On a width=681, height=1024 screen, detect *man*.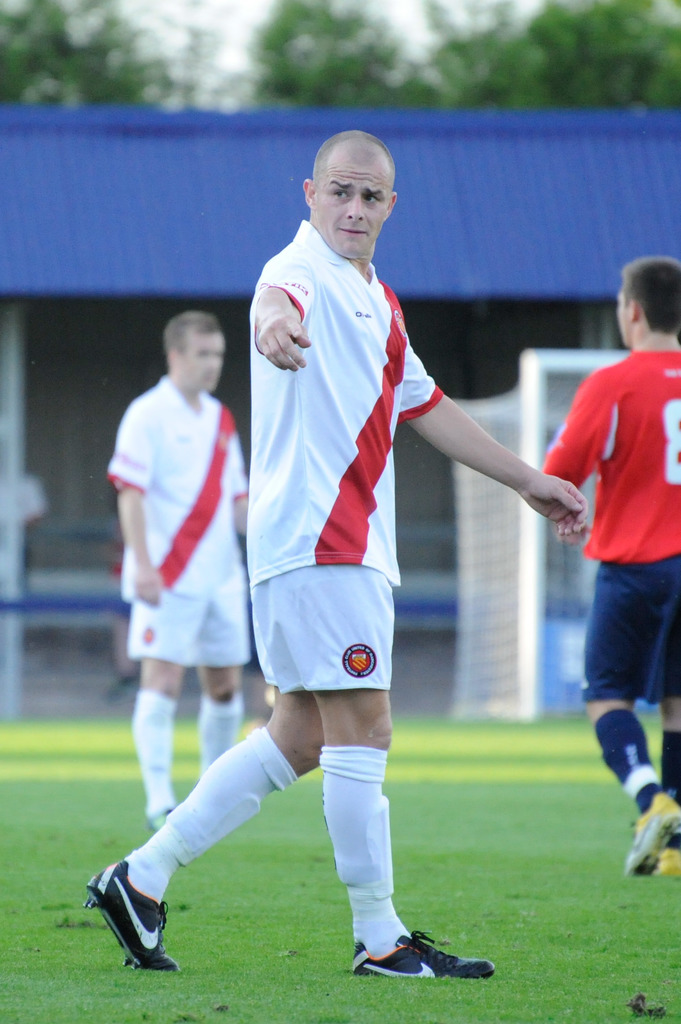
[x1=110, y1=308, x2=248, y2=833].
